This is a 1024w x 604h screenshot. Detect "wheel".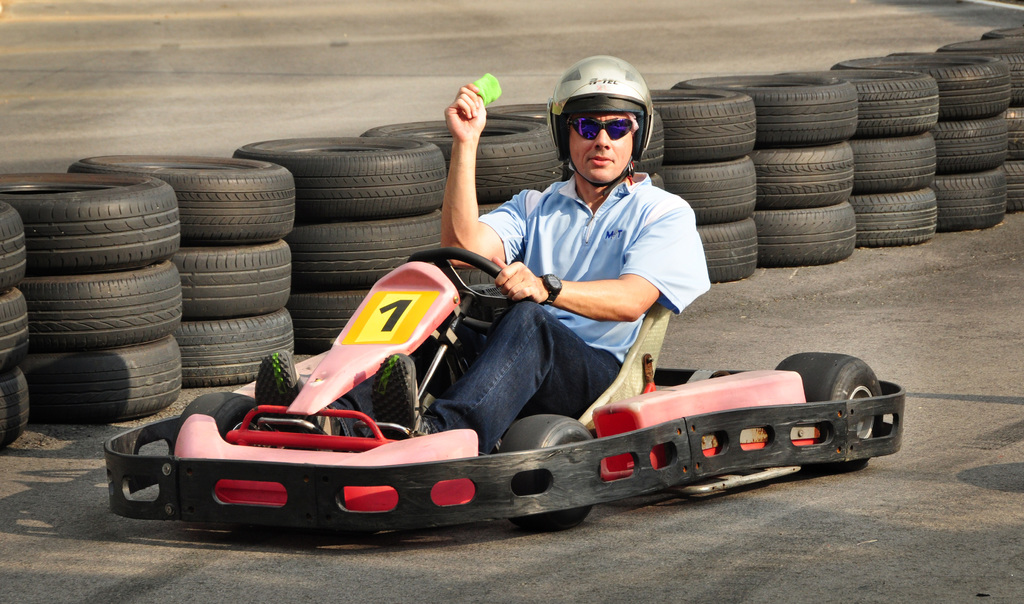
pyautogui.locateOnScreen(232, 136, 450, 220).
